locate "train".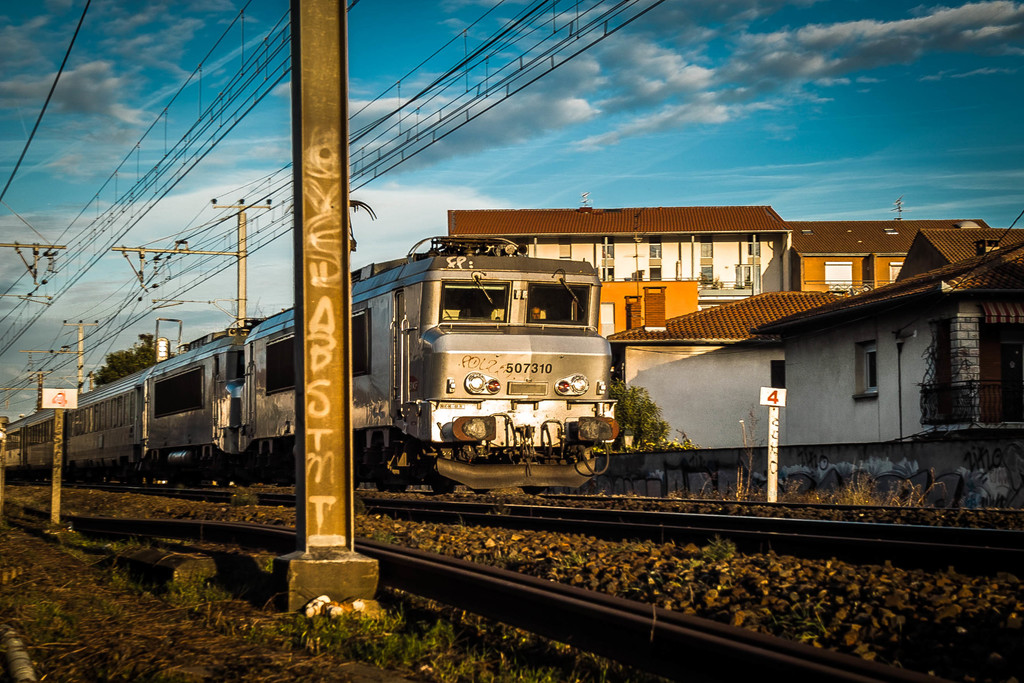
Bounding box: bbox=(6, 226, 620, 488).
